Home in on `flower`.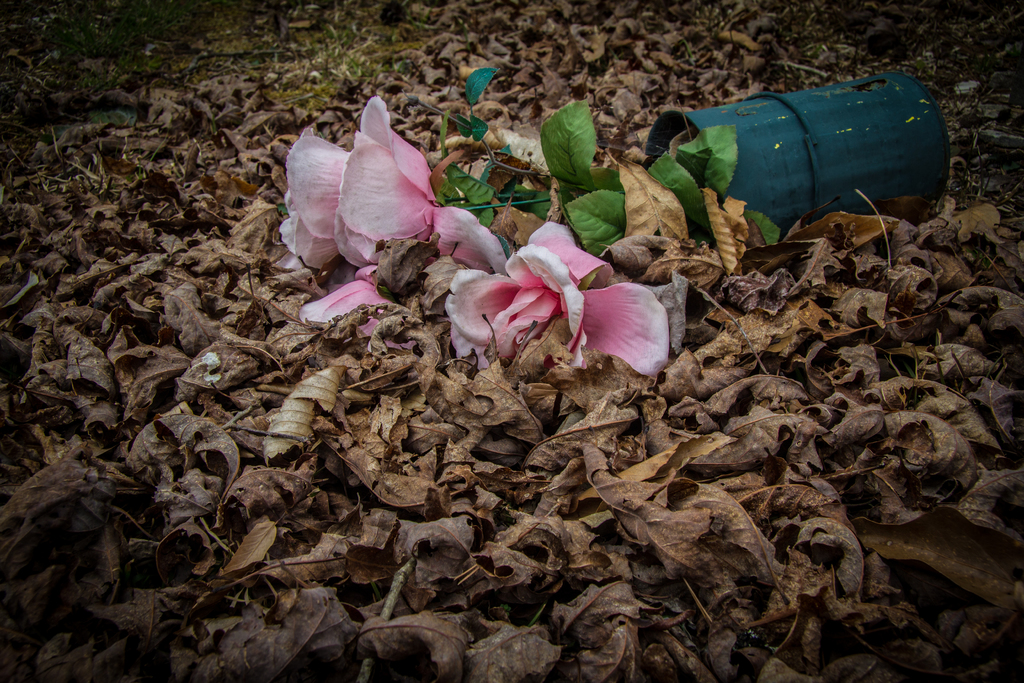
Homed in at box(294, 265, 436, 352).
